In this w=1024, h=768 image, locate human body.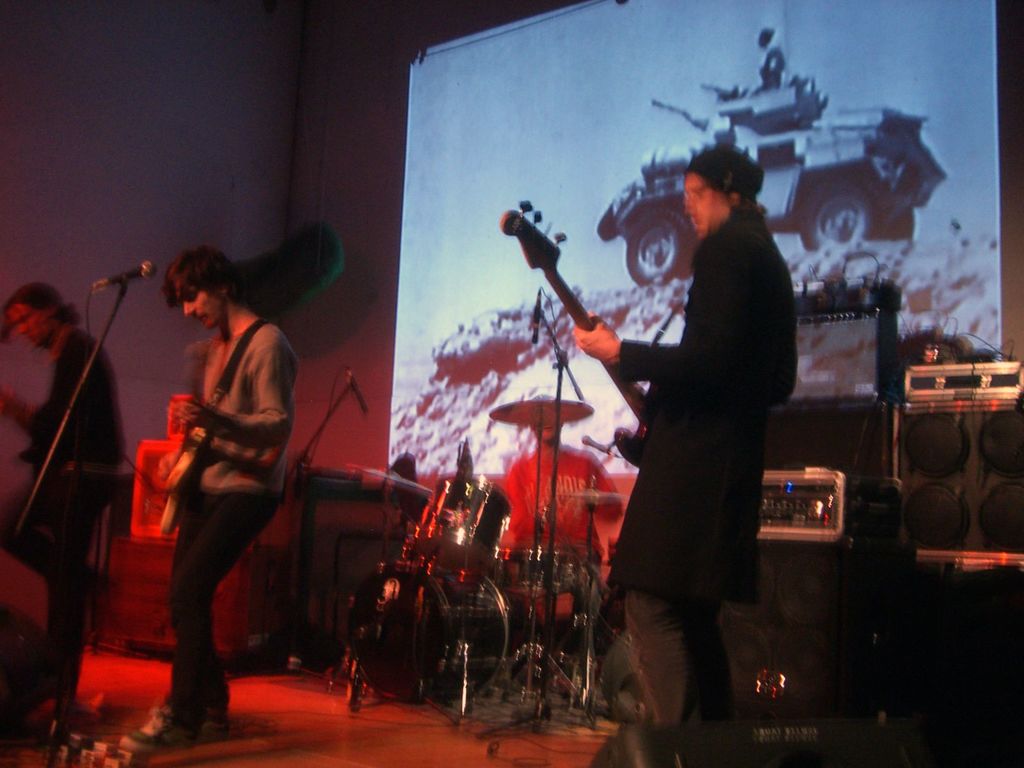
Bounding box: Rect(0, 271, 123, 745).
